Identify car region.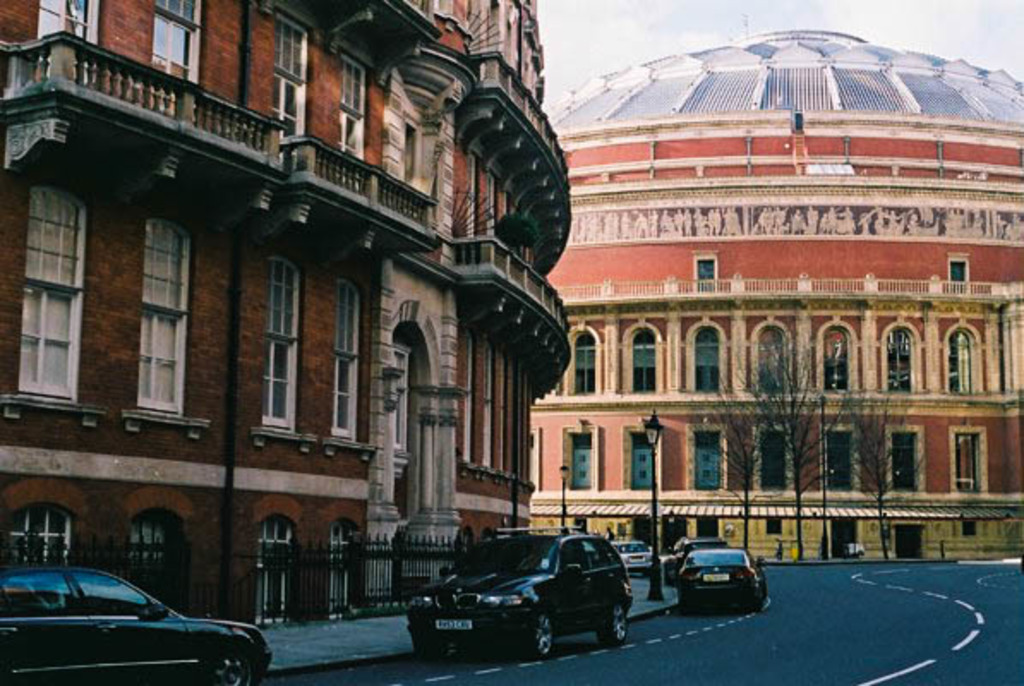
Region: {"x1": 408, "y1": 532, "x2": 629, "y2": 664}.
